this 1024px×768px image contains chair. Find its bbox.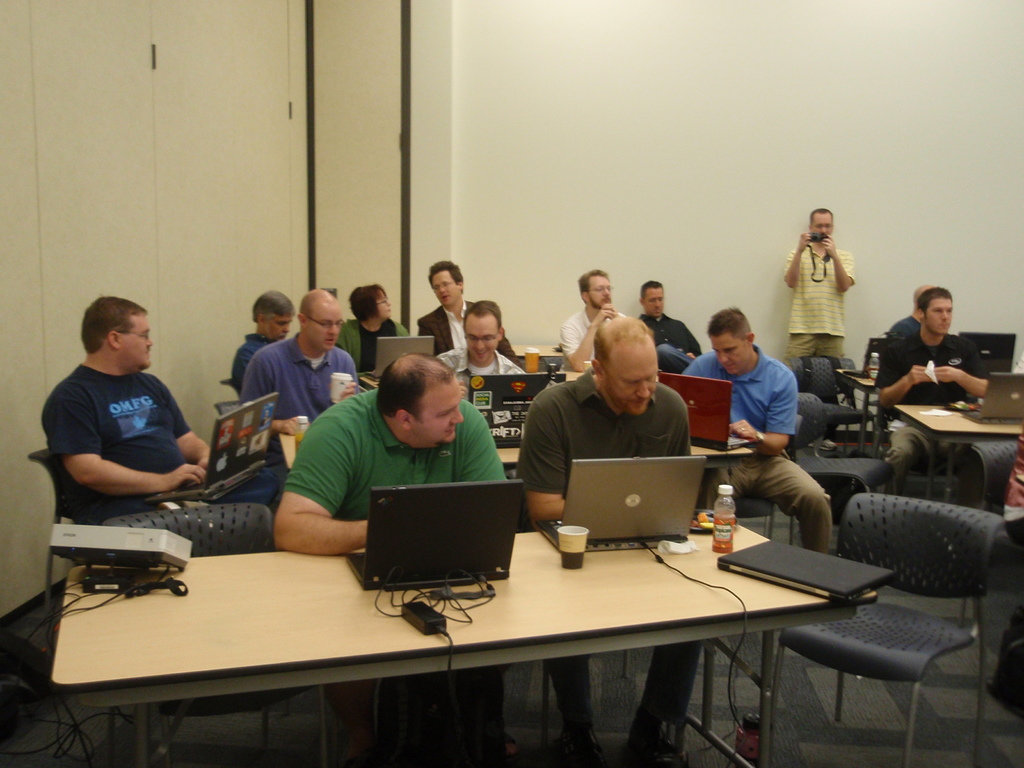
[809,353,874,458].
